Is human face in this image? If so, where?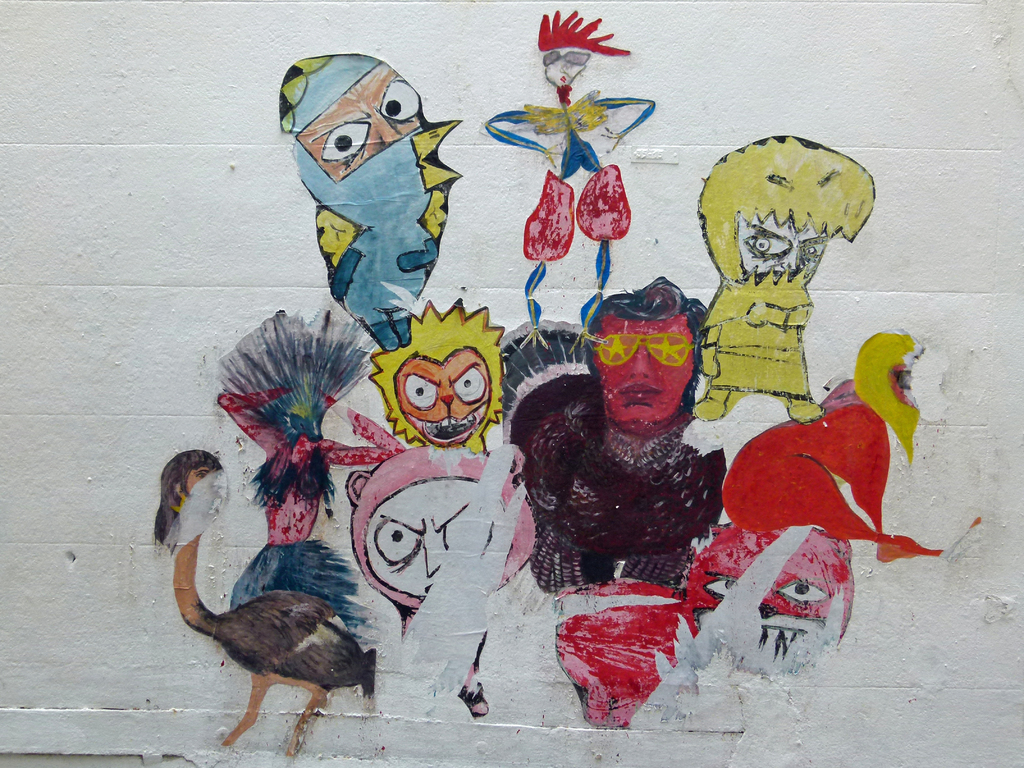
Yes, at box=[595, 312, 692, 424].
